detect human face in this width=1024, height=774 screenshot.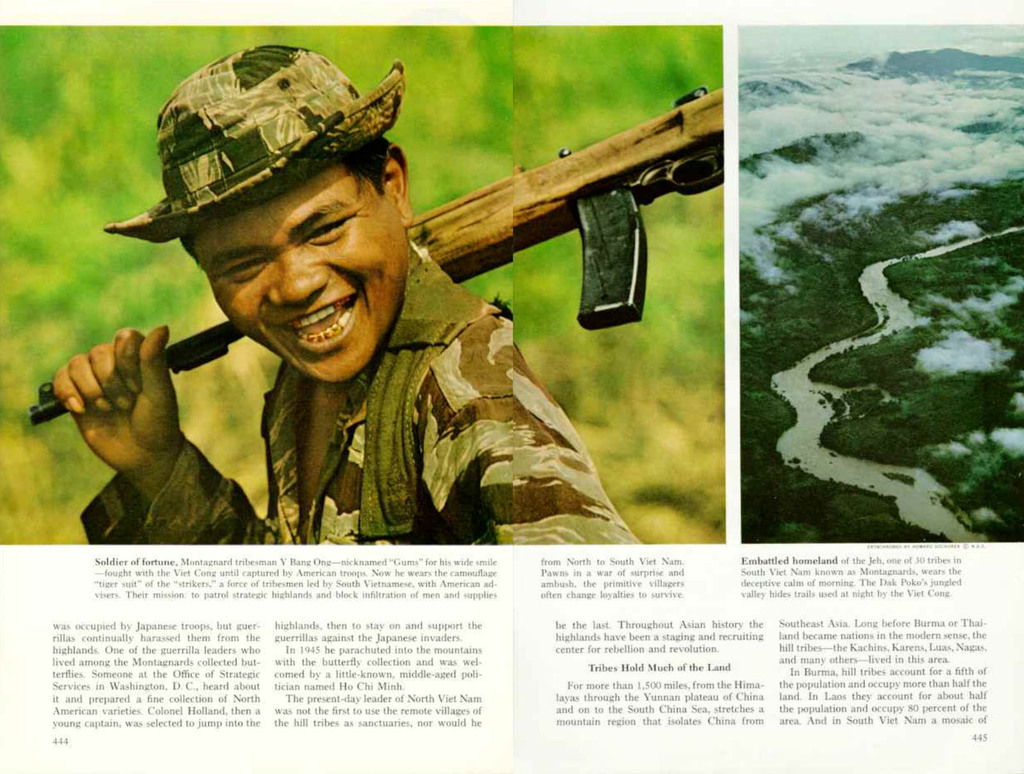
Detection: bbox(195, 168, 408, 382).
